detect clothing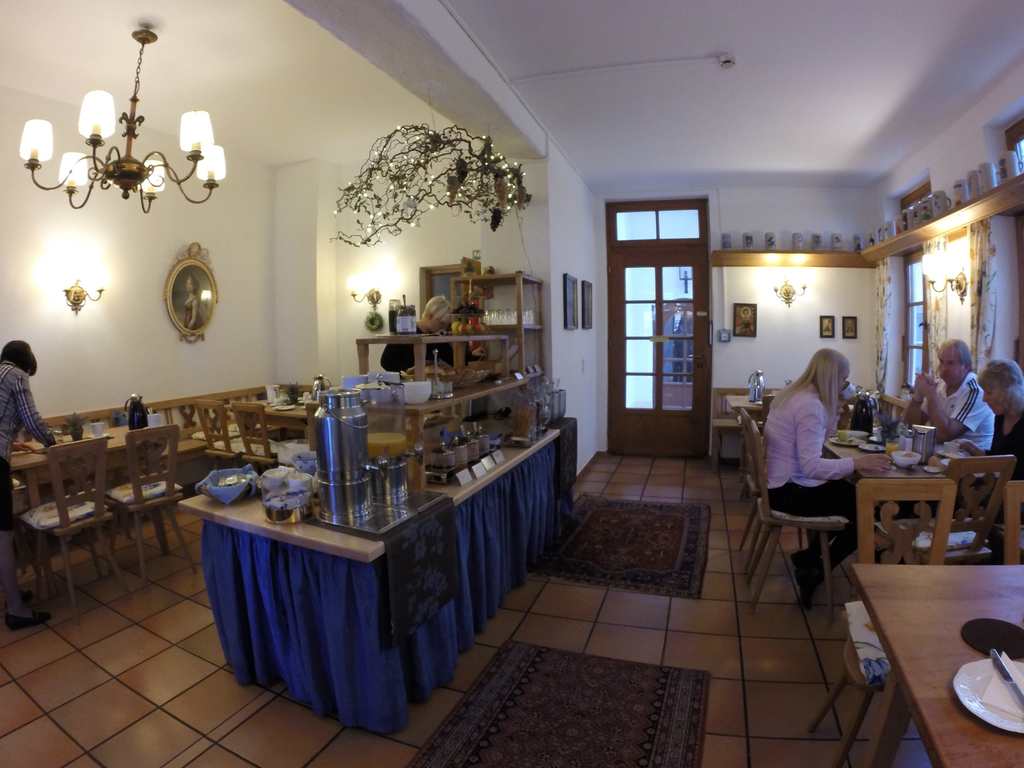
pyautogui.locateOnScreen(0, 360, 55, 529)
